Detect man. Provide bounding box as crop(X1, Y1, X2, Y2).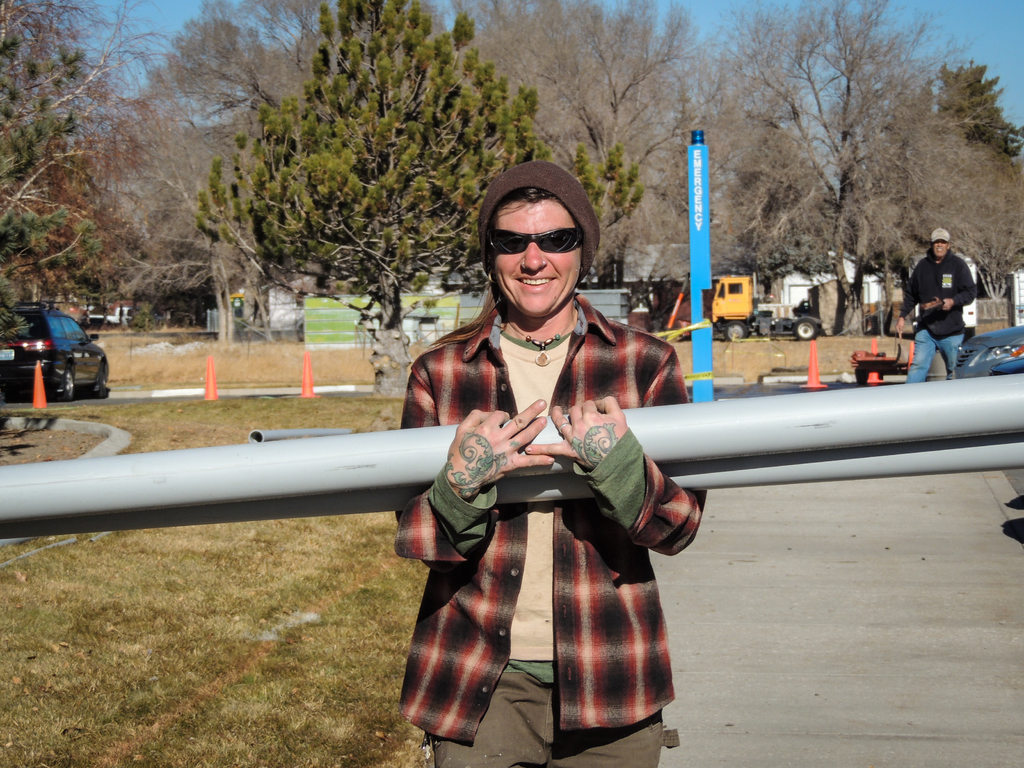
crop(907, 227, 980, 383).
